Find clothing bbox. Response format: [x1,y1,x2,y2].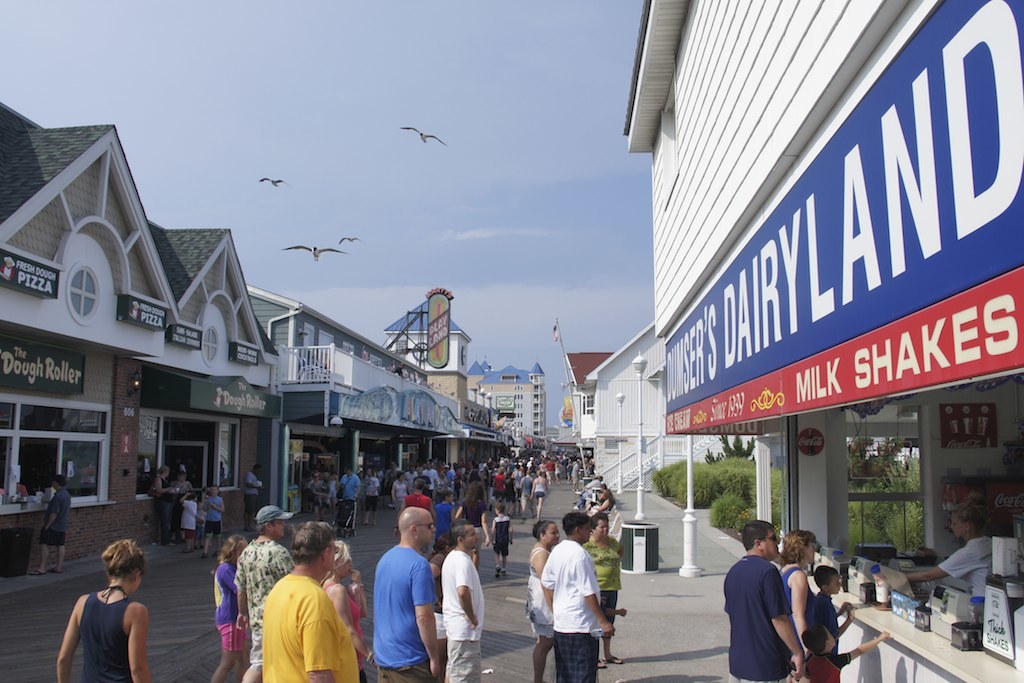
[525,550,553,641].
